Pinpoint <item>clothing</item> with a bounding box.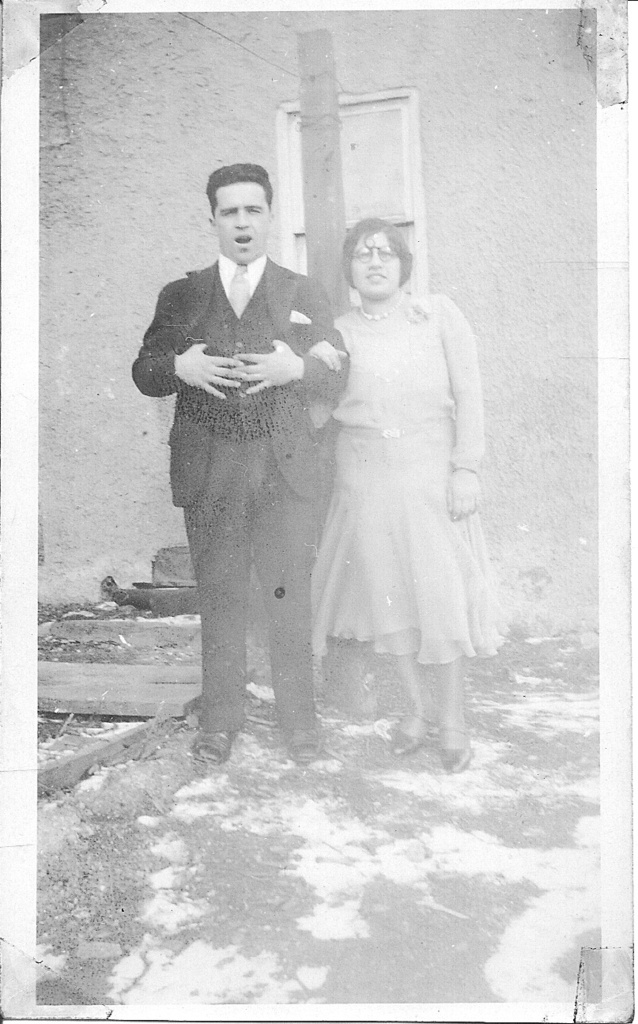
l=124, t=249, r=347, b=733.
